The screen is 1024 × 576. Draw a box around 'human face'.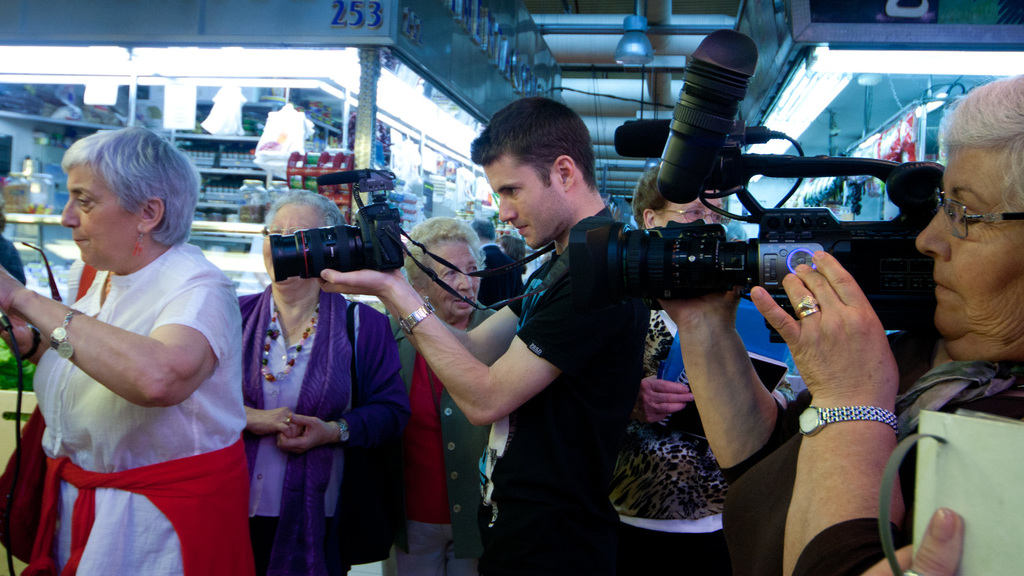
rect(430, 228, 476, 314).
